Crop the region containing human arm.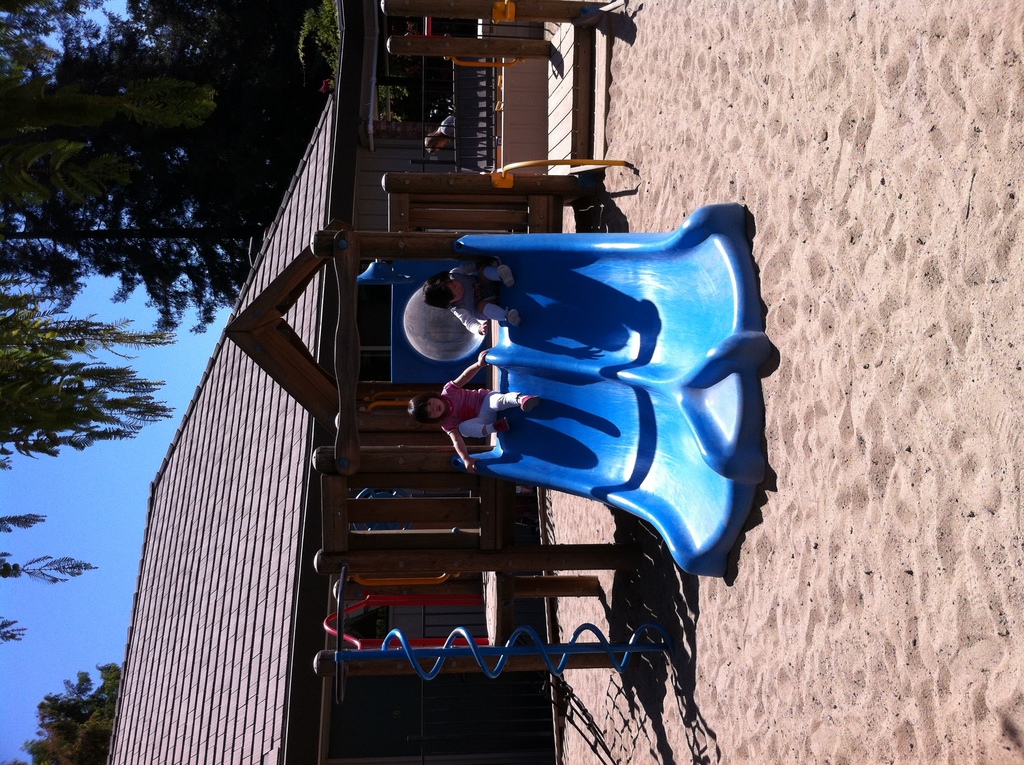
Crop region: left=449, top=350, right=486, bottom=388.
